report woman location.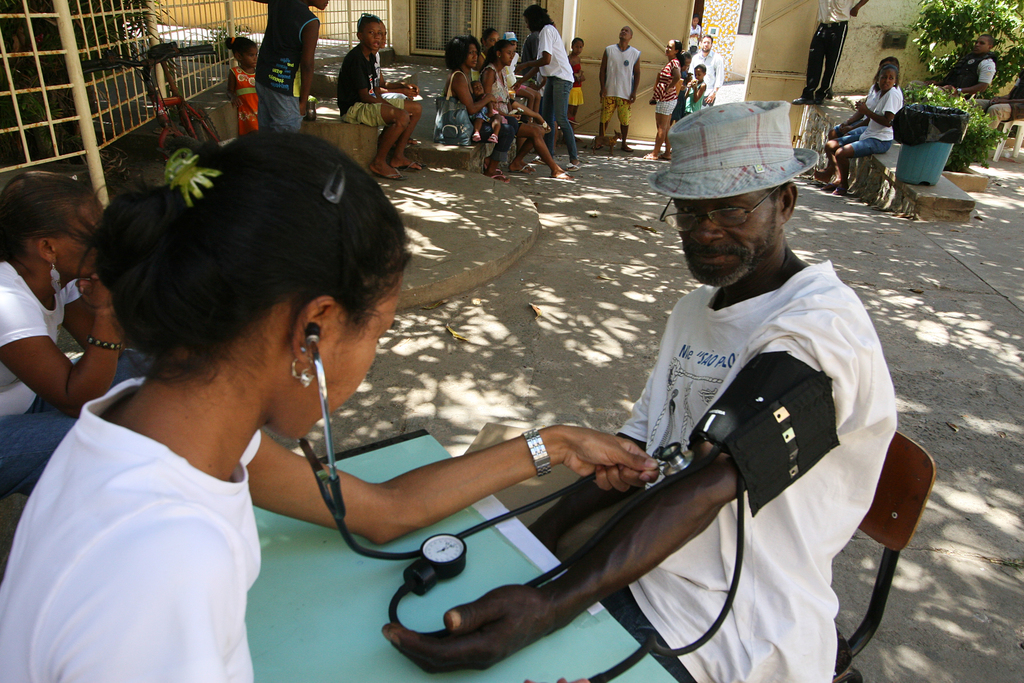
Report: <box>644,38,685,157</box>.
